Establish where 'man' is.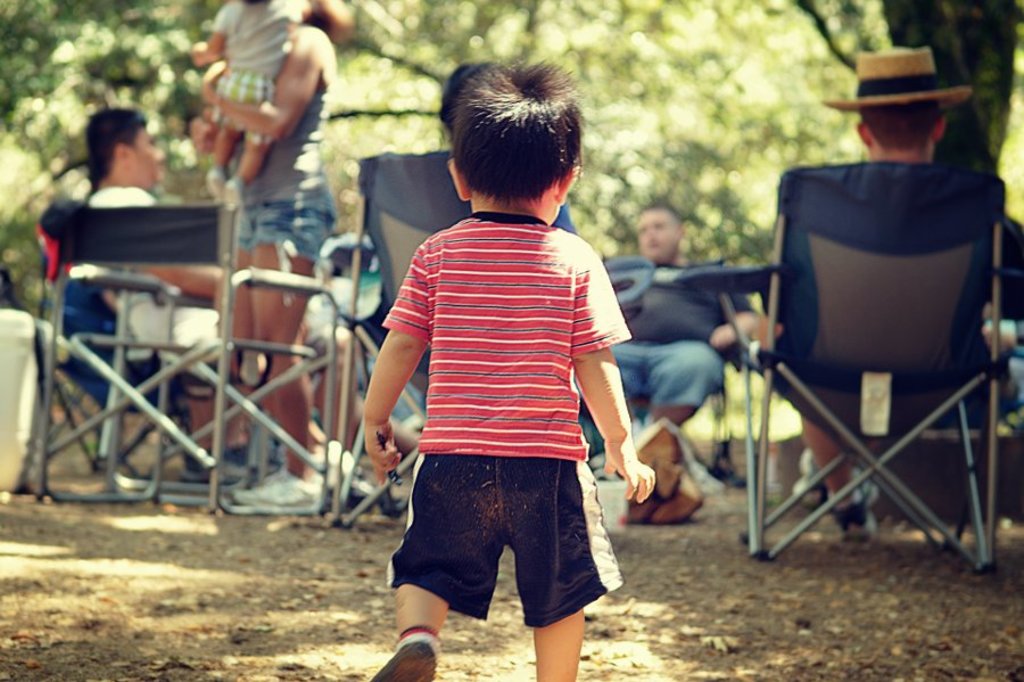
Established at region(577, 202, 763, 525).
